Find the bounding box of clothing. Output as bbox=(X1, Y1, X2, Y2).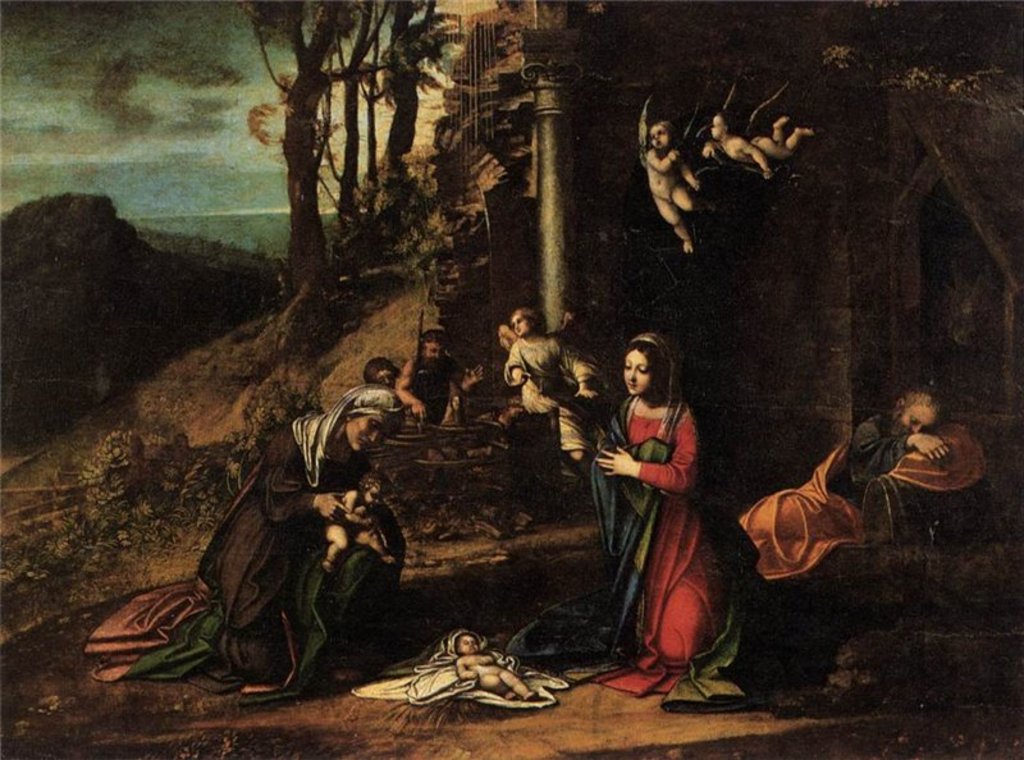
bbox=(613, 367, 739, 678).
